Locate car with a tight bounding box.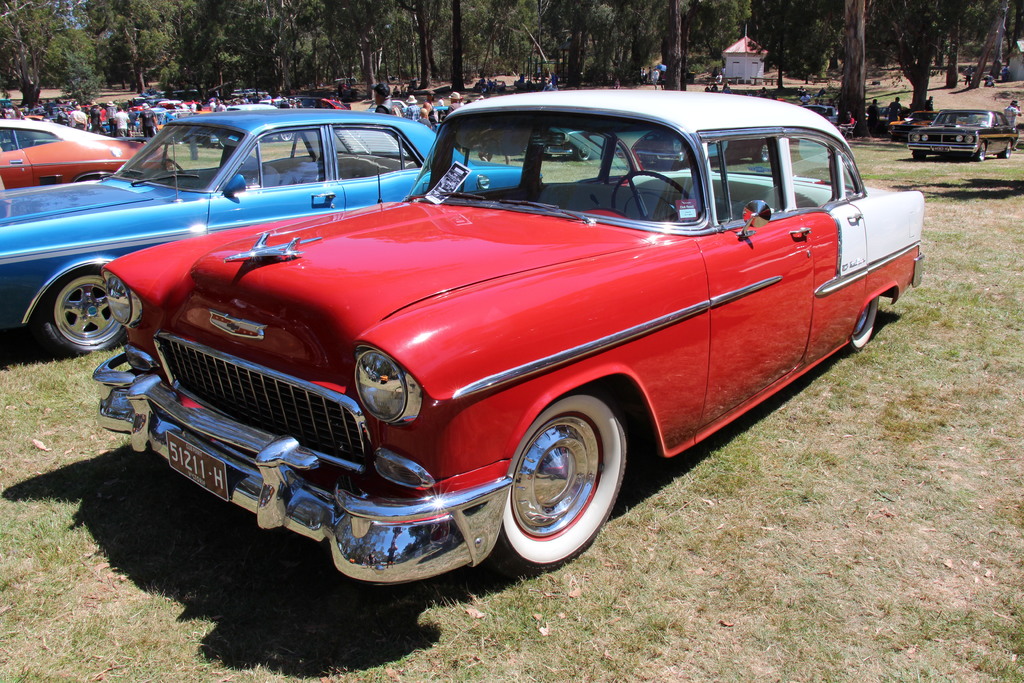
{"left": 0, "top": 104, "right": 527, "bottom": 361}.
